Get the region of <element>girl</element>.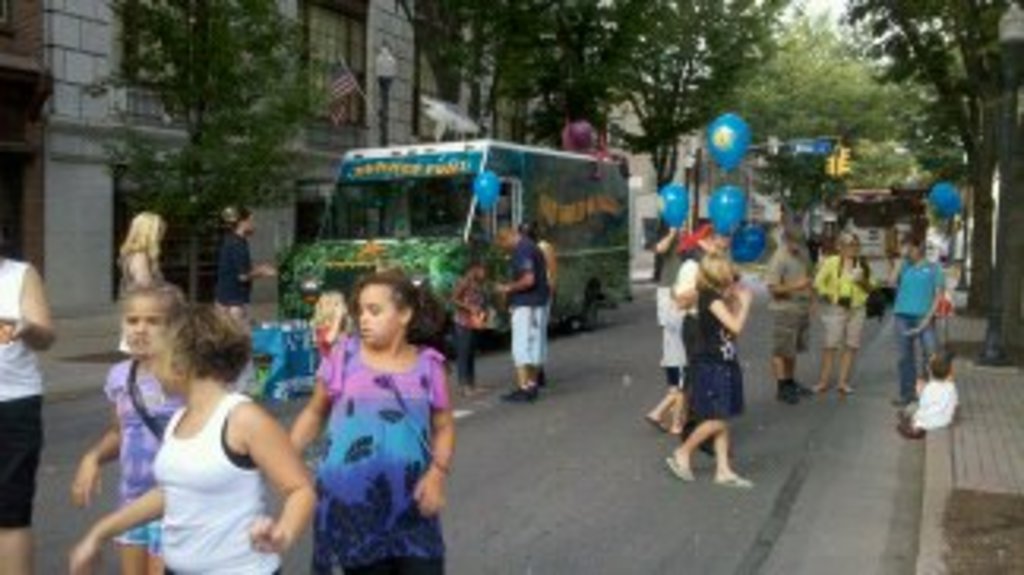
(288, 272, 452, 572).
